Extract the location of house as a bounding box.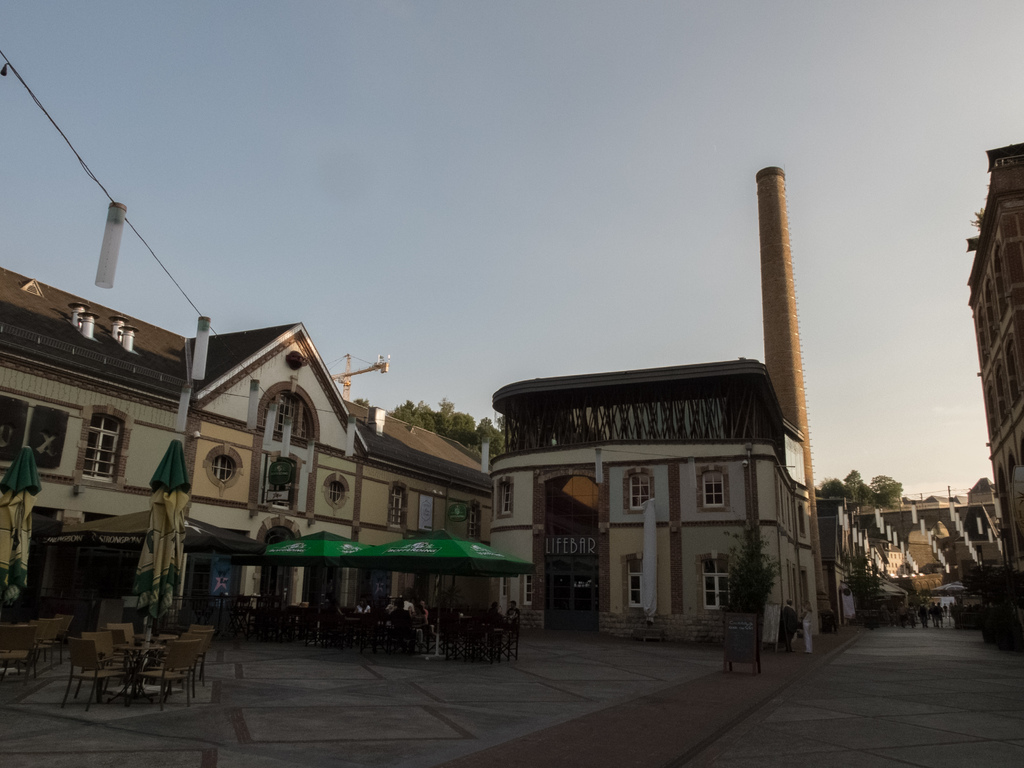
l=1, t=266, r=494, b=620.
